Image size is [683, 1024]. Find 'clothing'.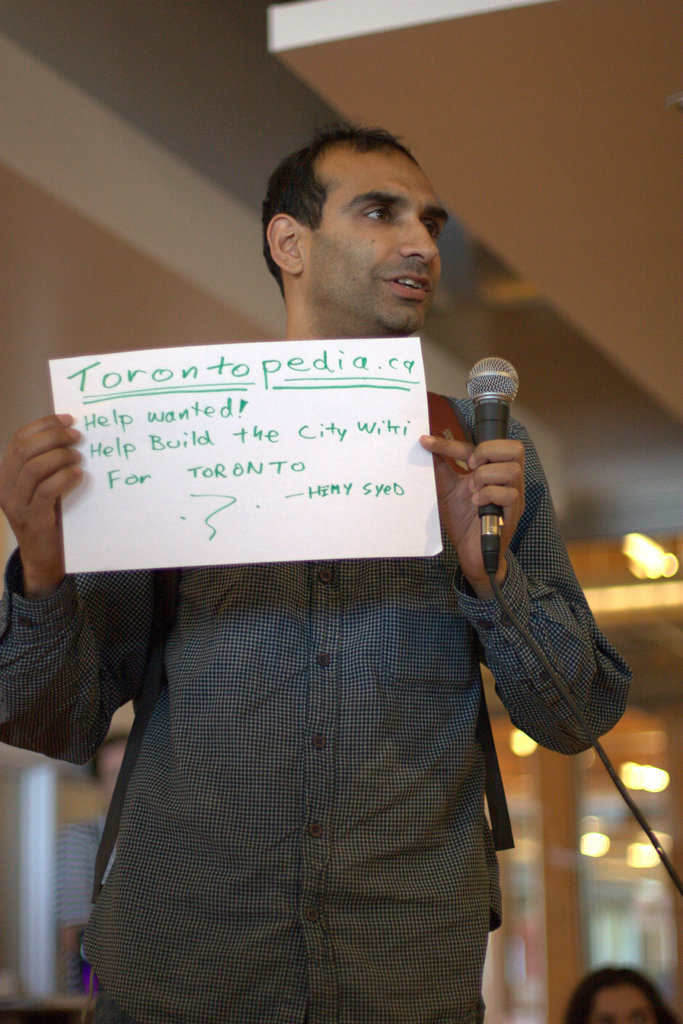
pyautogui.locateOnScreen(0, 381, 636, 1023).
